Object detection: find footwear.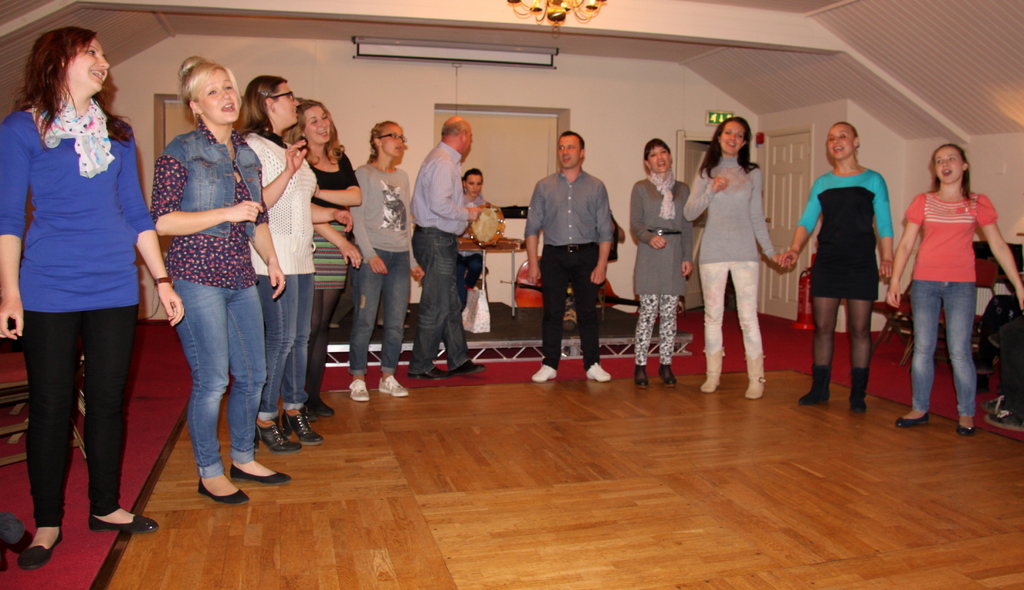
BBox(848, 368, 870, 413).
